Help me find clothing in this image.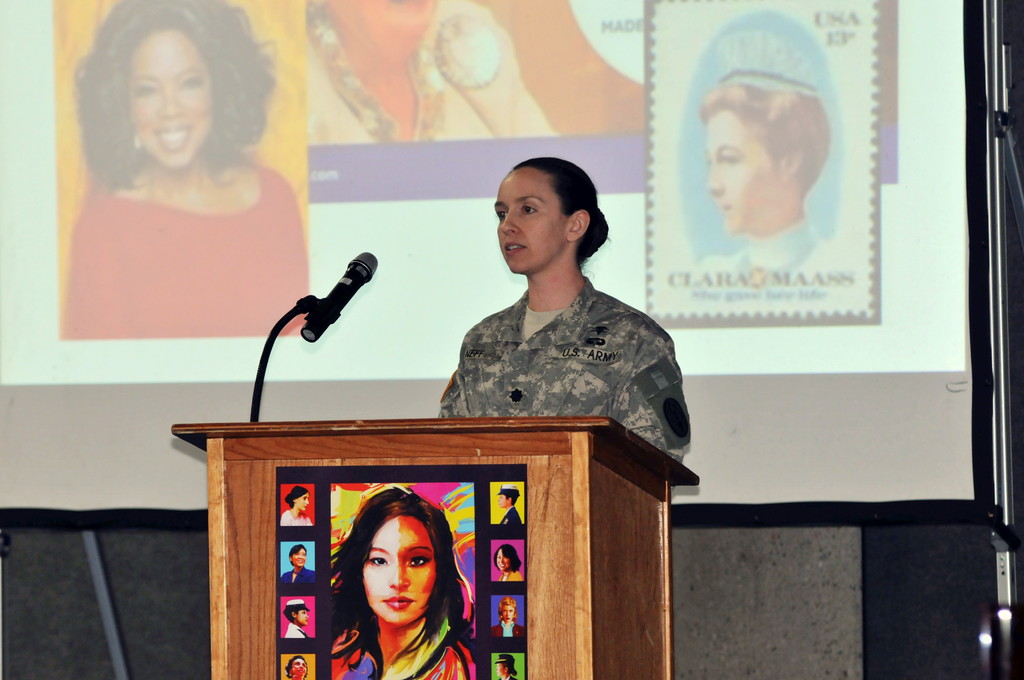
Found it: pyautogui.locateOnScreen(499, 506, 520, 525).
